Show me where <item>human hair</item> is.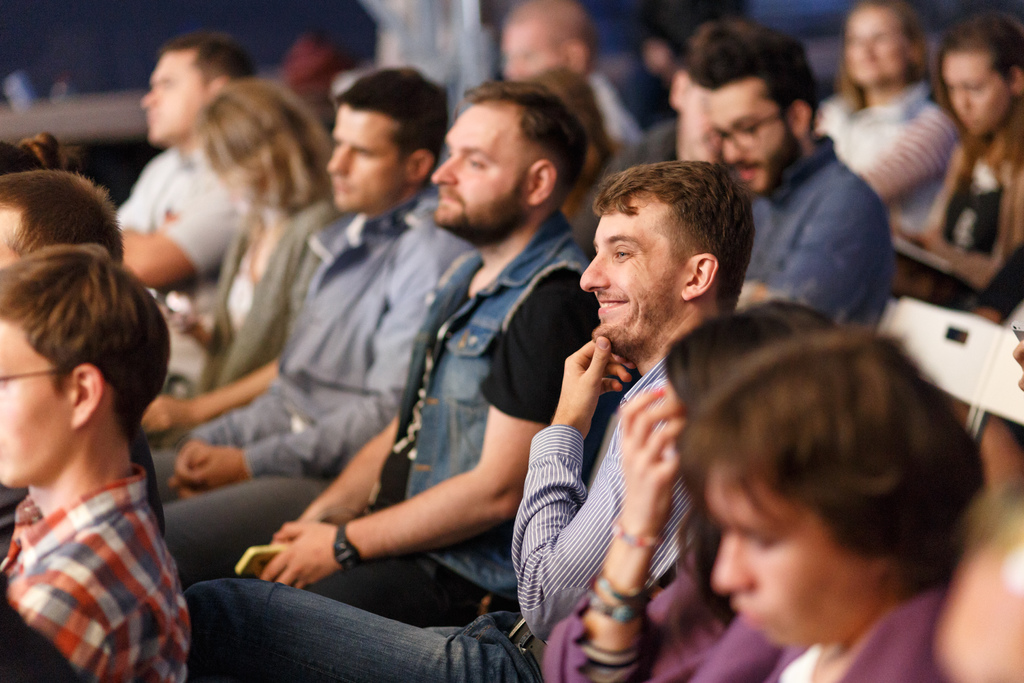
<item>human hair</item> is at 927, 10, 1023, 175.
